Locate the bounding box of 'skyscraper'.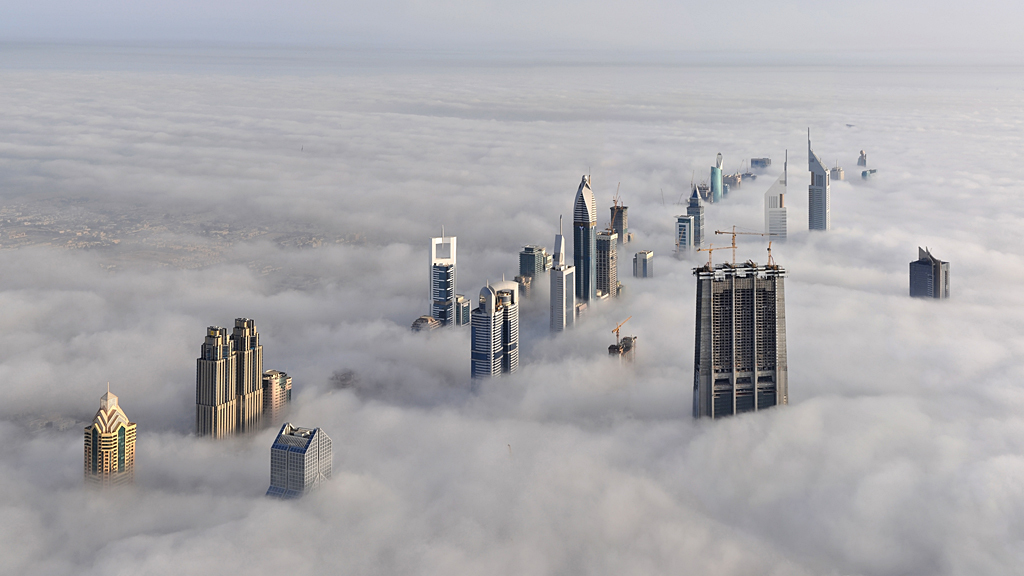
Bounding box: (left=195, top=321, right=237, bottom=440).
